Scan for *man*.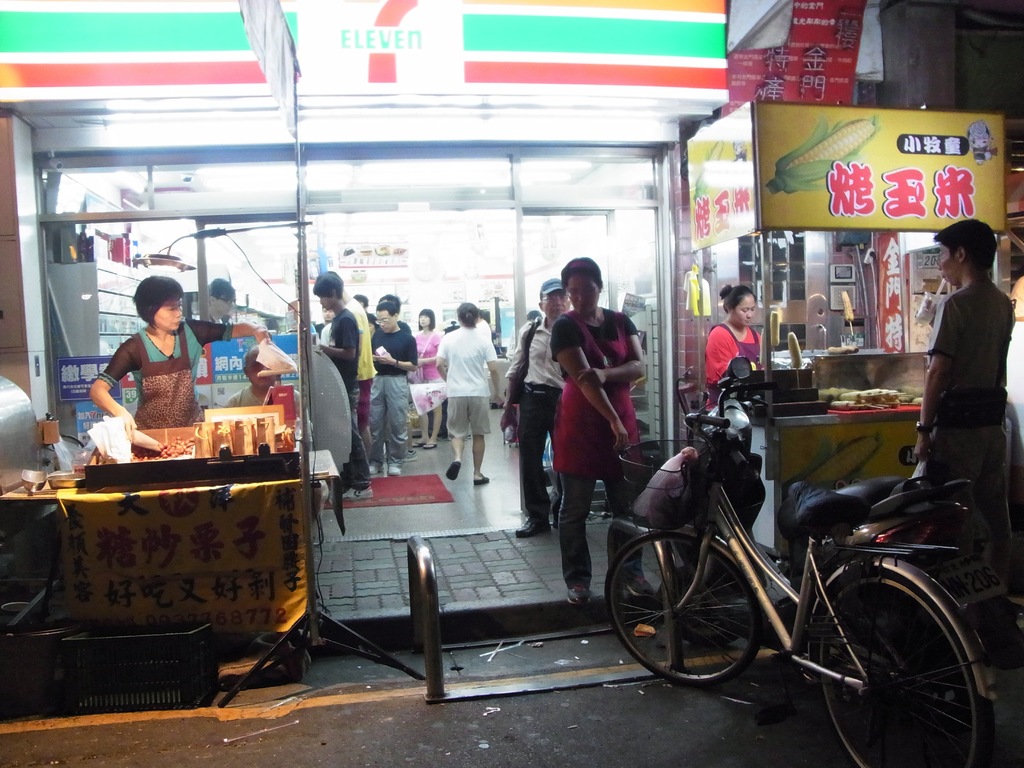
Scan result: rect(908, 218, 1015, 566).
